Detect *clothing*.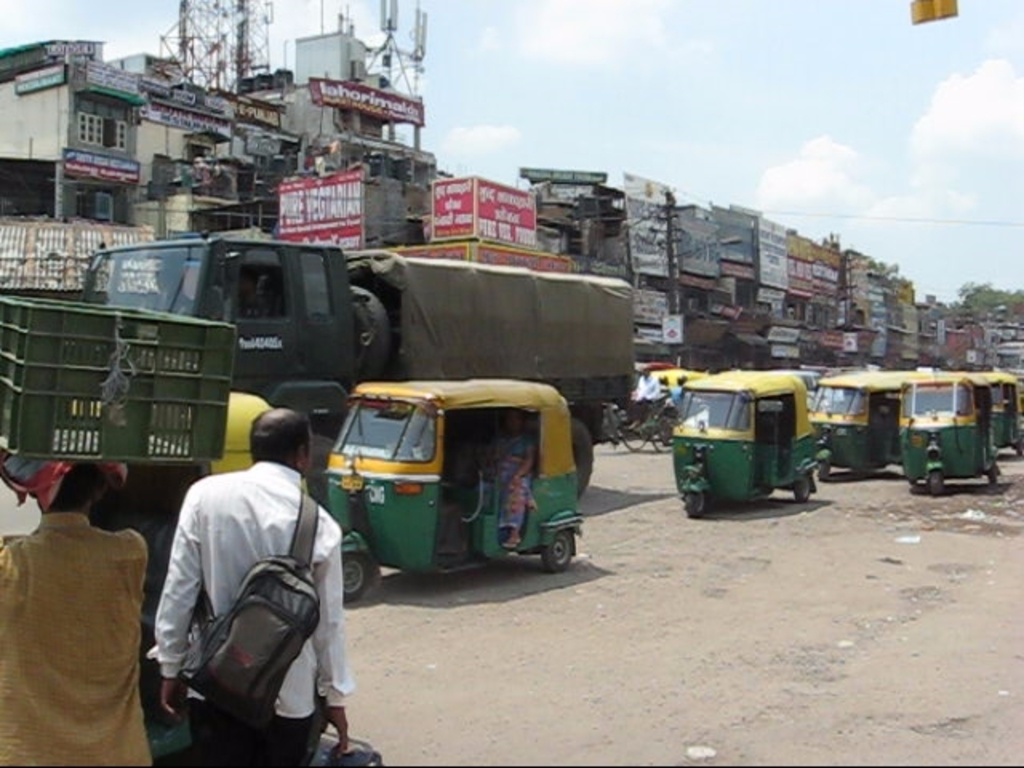
Detected at <bbox>499, 437, 533, 541</bbox>.
